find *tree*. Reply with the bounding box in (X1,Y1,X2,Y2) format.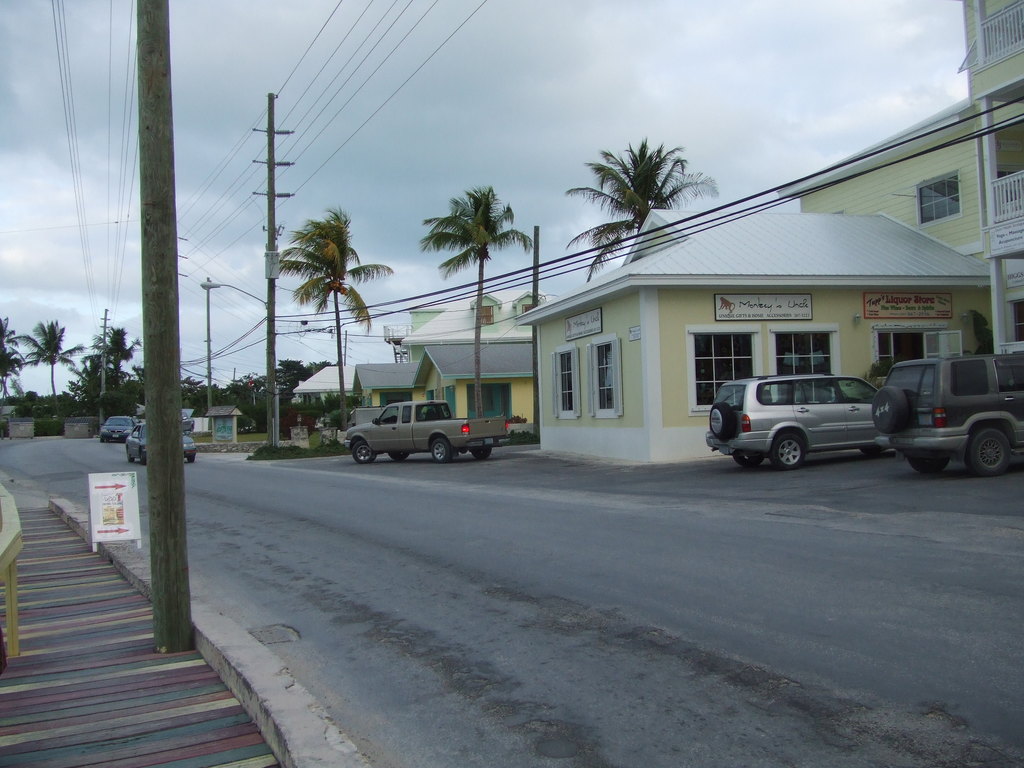
(856,347,884,387).
